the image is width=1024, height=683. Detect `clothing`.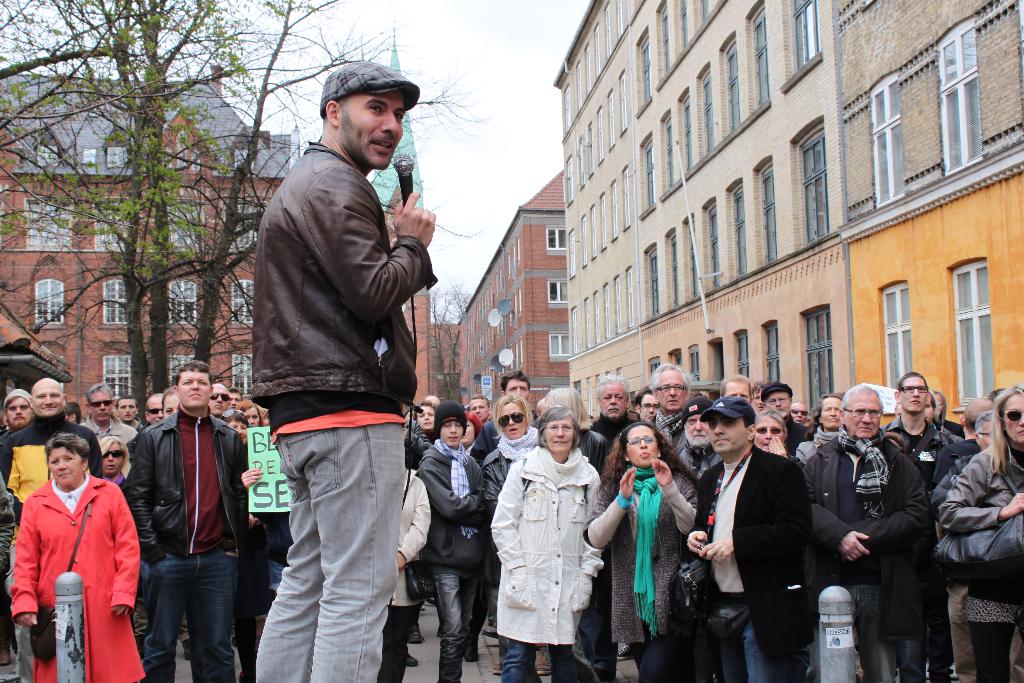
Detection: <box>590,459,692,682</box>.
